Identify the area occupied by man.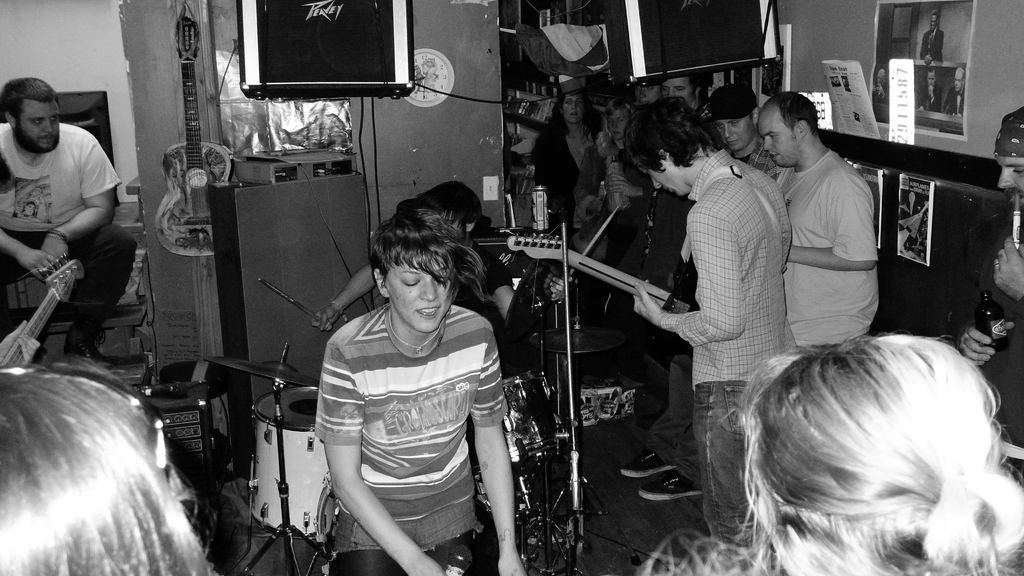
Area: [x1=762, y1=89, x2=897, y2=367].
